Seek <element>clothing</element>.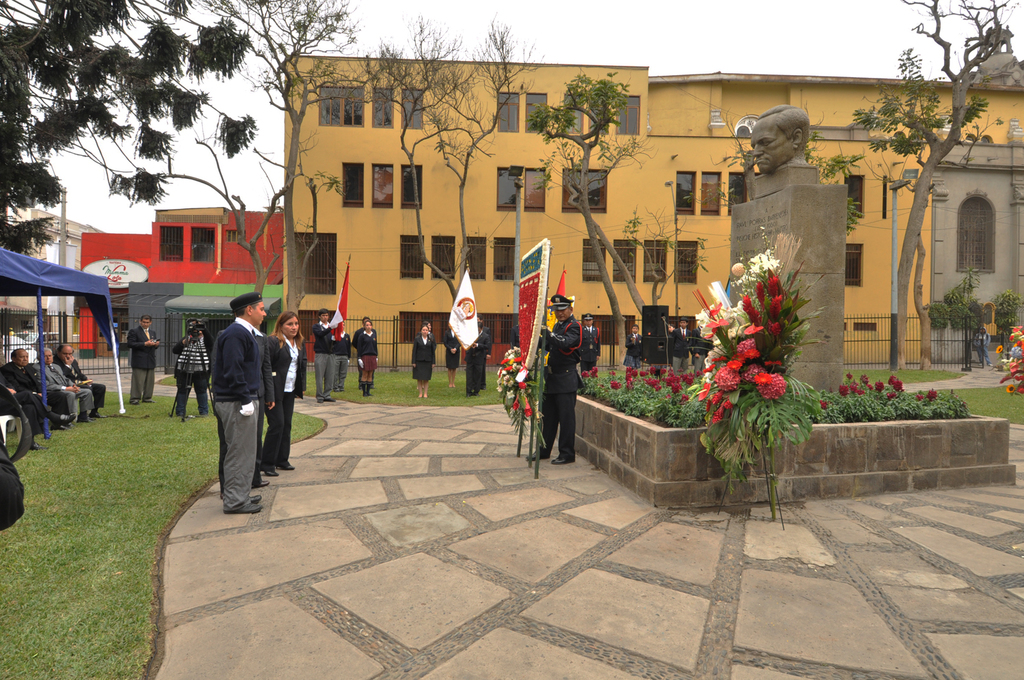
<region>334, 330, 356, 390</region>.
